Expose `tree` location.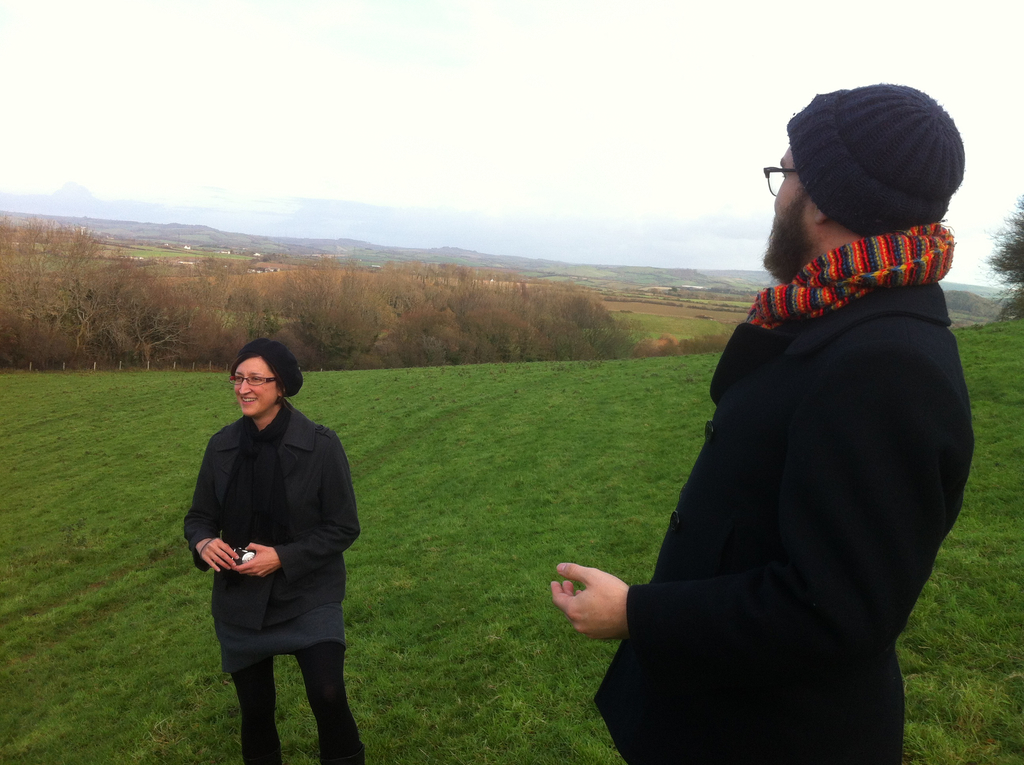
Exposed at (972,195,1023,334).
